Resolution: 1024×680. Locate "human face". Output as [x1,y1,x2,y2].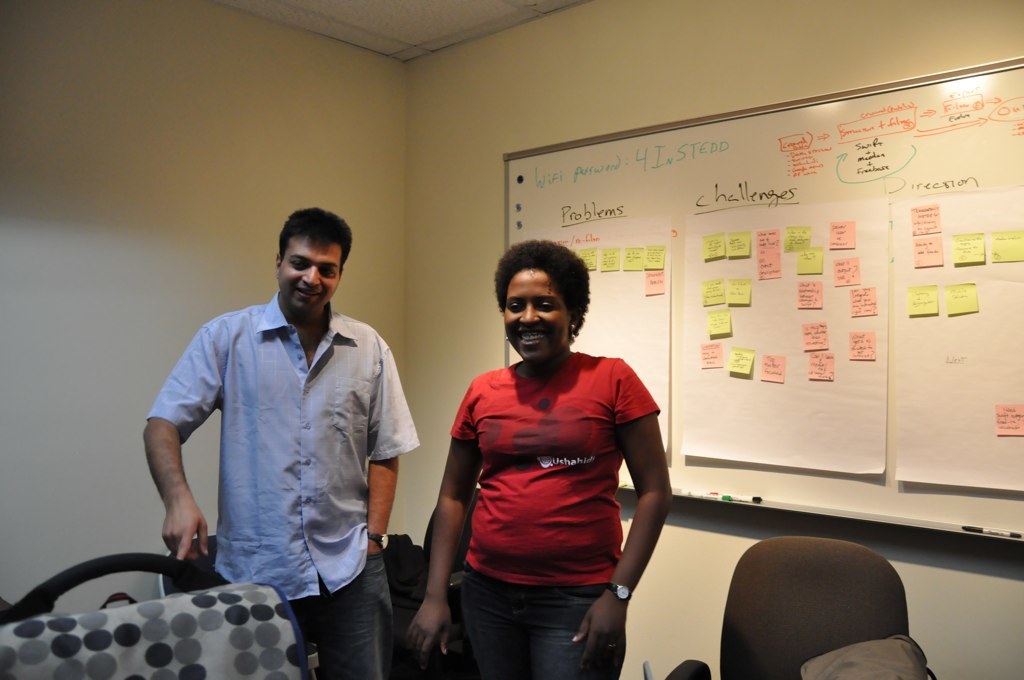
[502,265,570,366].
